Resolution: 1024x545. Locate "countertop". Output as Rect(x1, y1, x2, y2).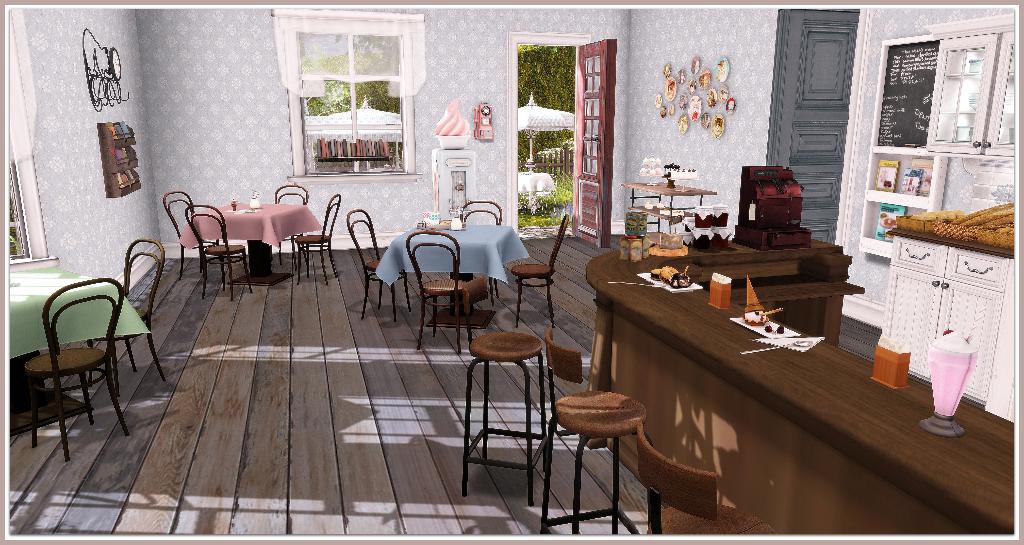
Rect(588, 238, 1016, 535).
